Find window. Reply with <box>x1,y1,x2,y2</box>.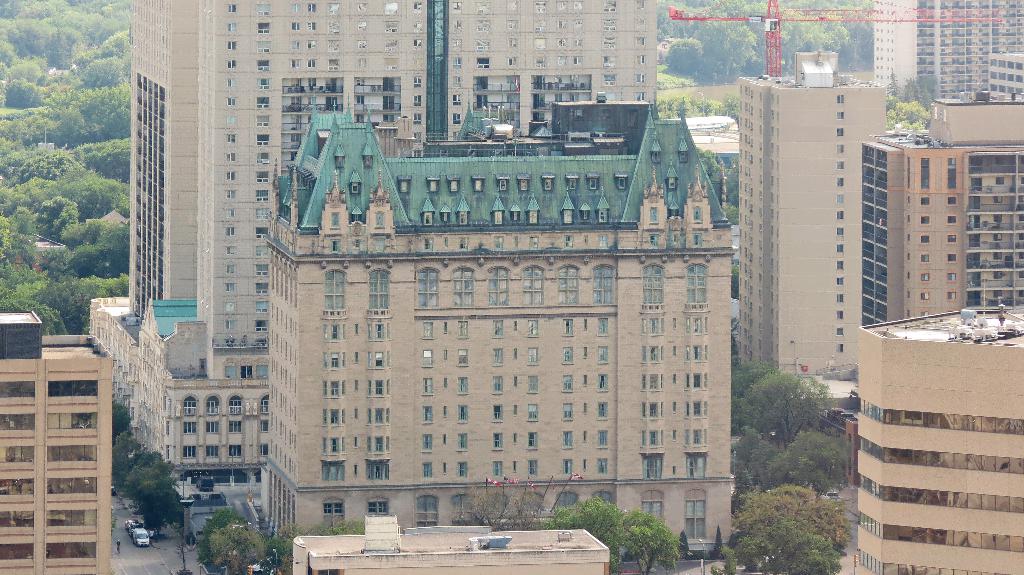
<box>423,462,433,478</box>.
